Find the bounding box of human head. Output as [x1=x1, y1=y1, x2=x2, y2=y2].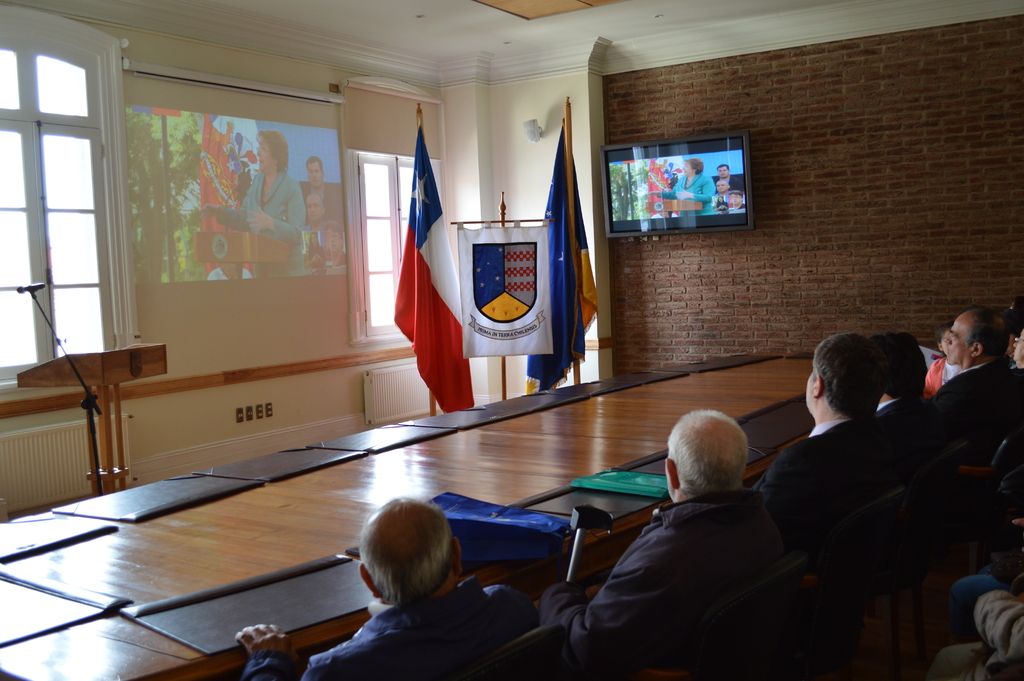
[x1=307, y1=233, x2=318, y2=246].
